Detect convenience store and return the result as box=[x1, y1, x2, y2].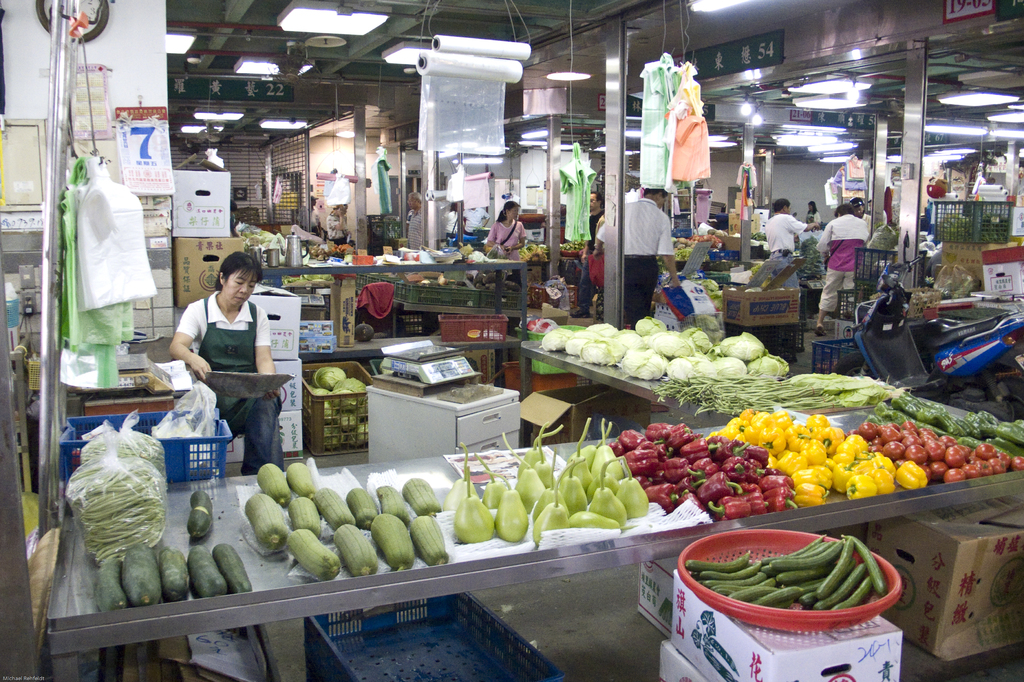
box=[0, 19, 1023, 662].
